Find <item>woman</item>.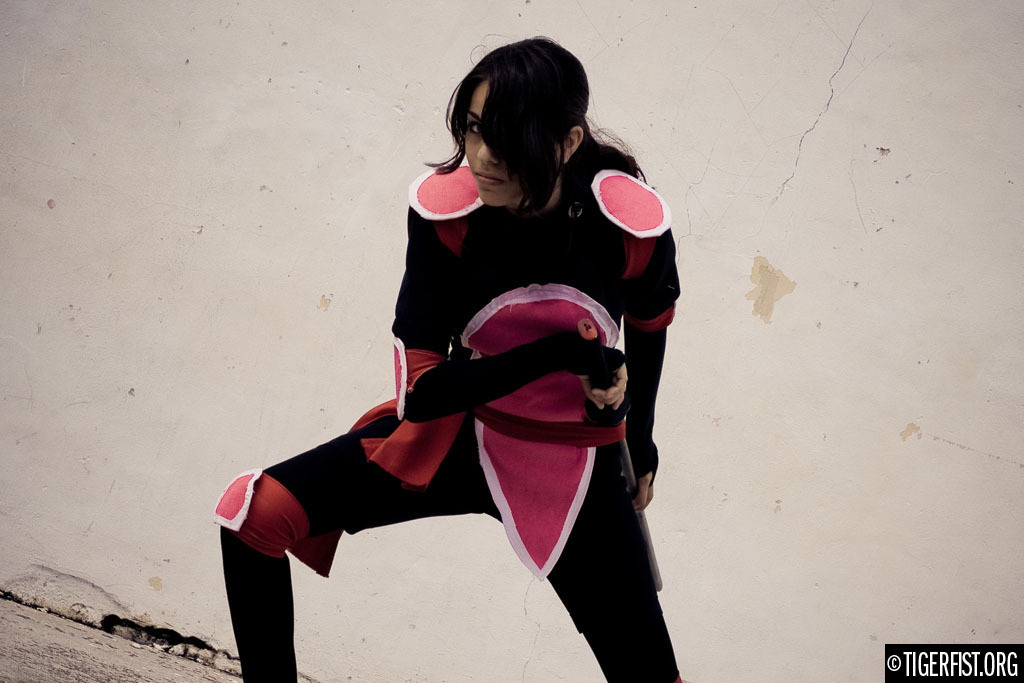
234:46:692:682.
